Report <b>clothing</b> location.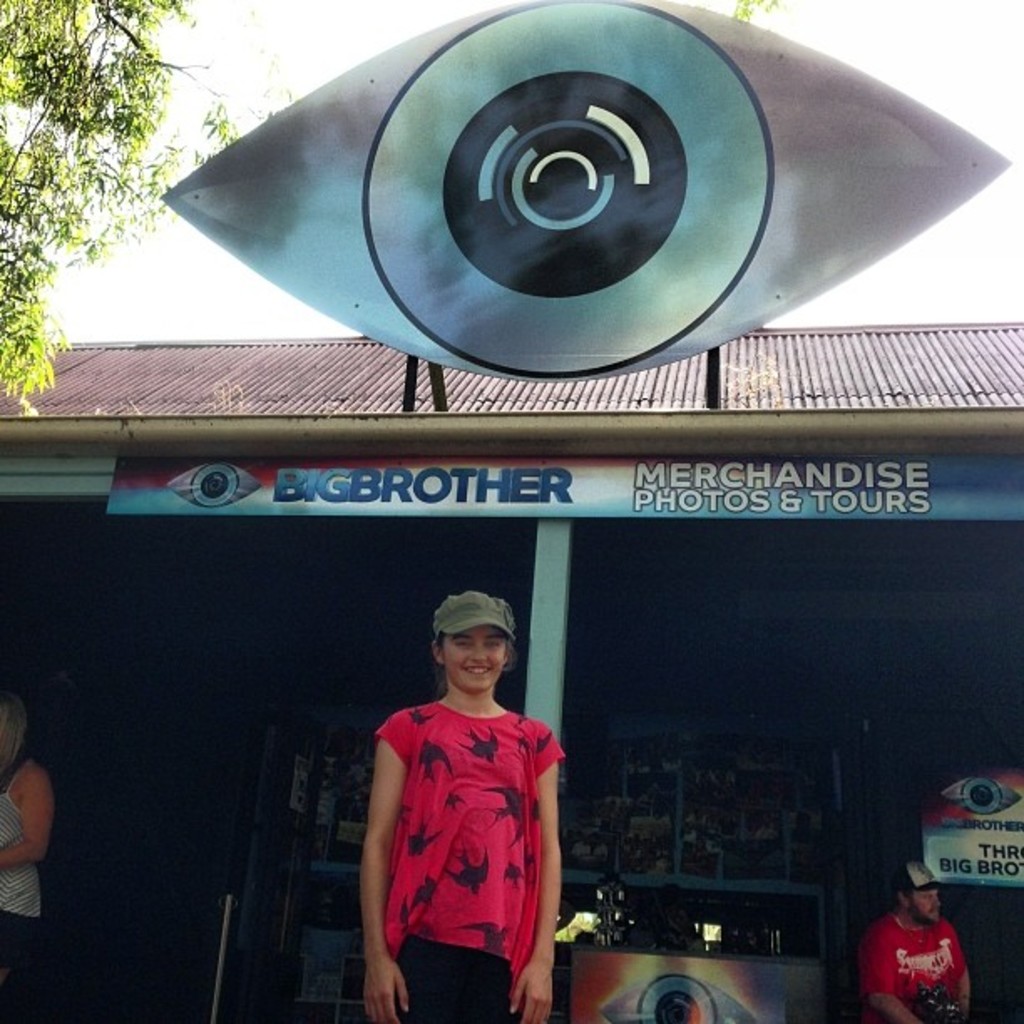
Report: [371,688,564,991].
